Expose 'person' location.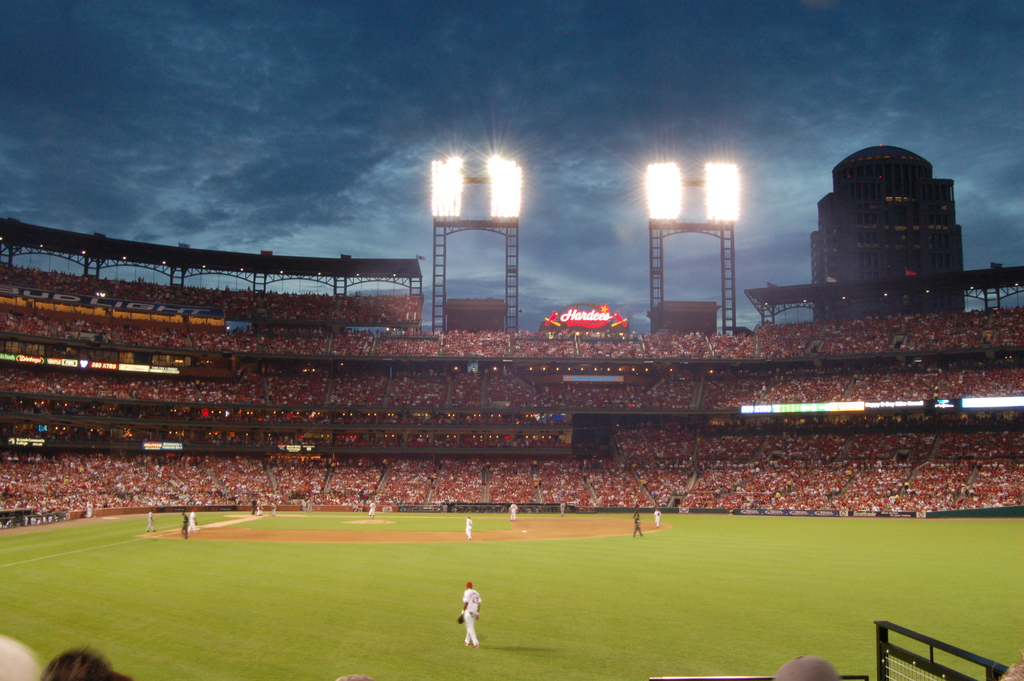
Exposed at <box>189,509,198,528</box>.
